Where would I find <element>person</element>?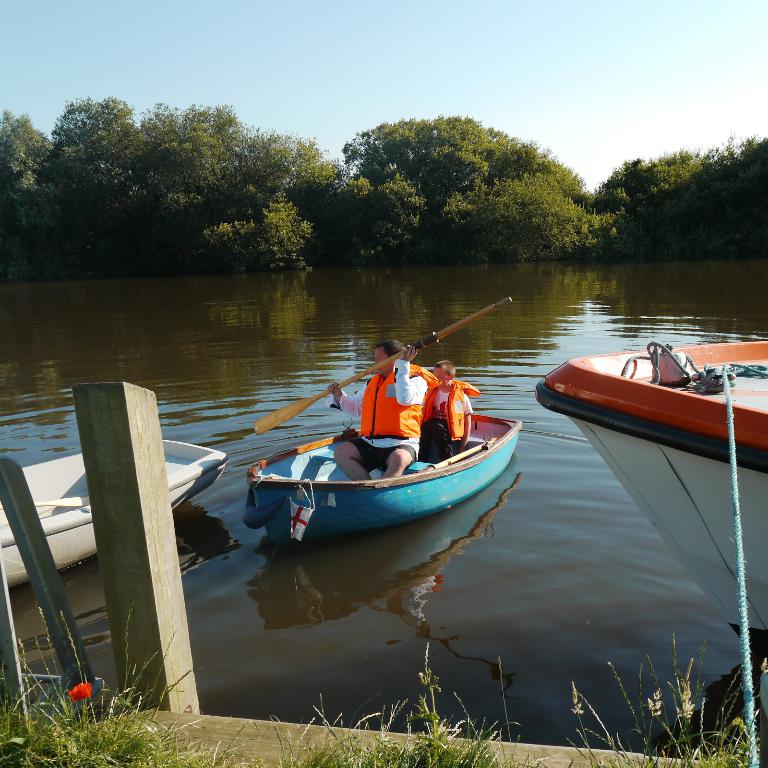
At (x1=420, y1=359, x2=479, y2=460).
